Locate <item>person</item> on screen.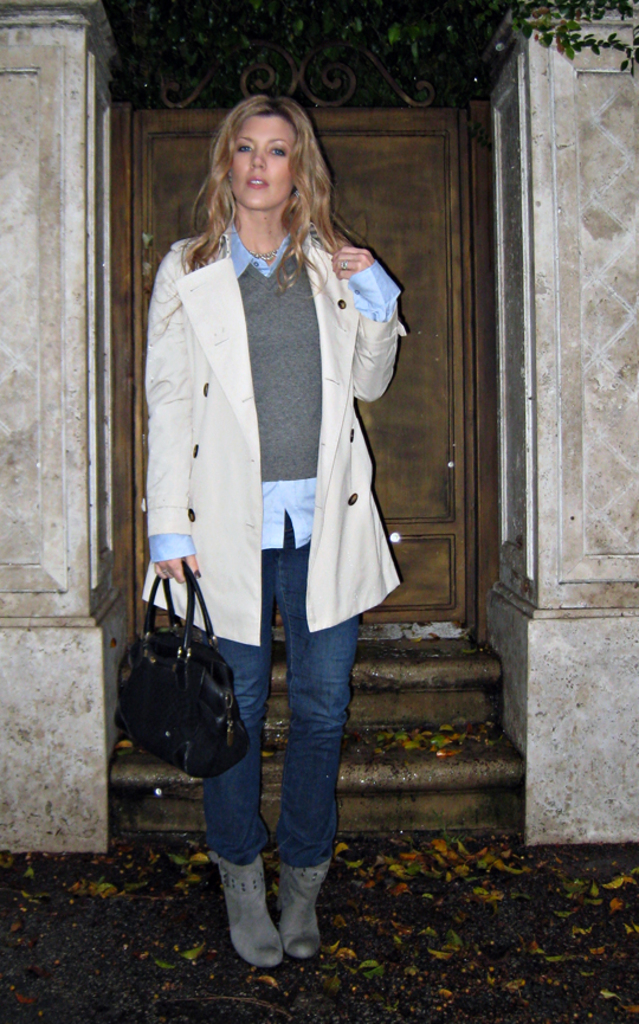
On screen at 138, 94, 406, 961.
